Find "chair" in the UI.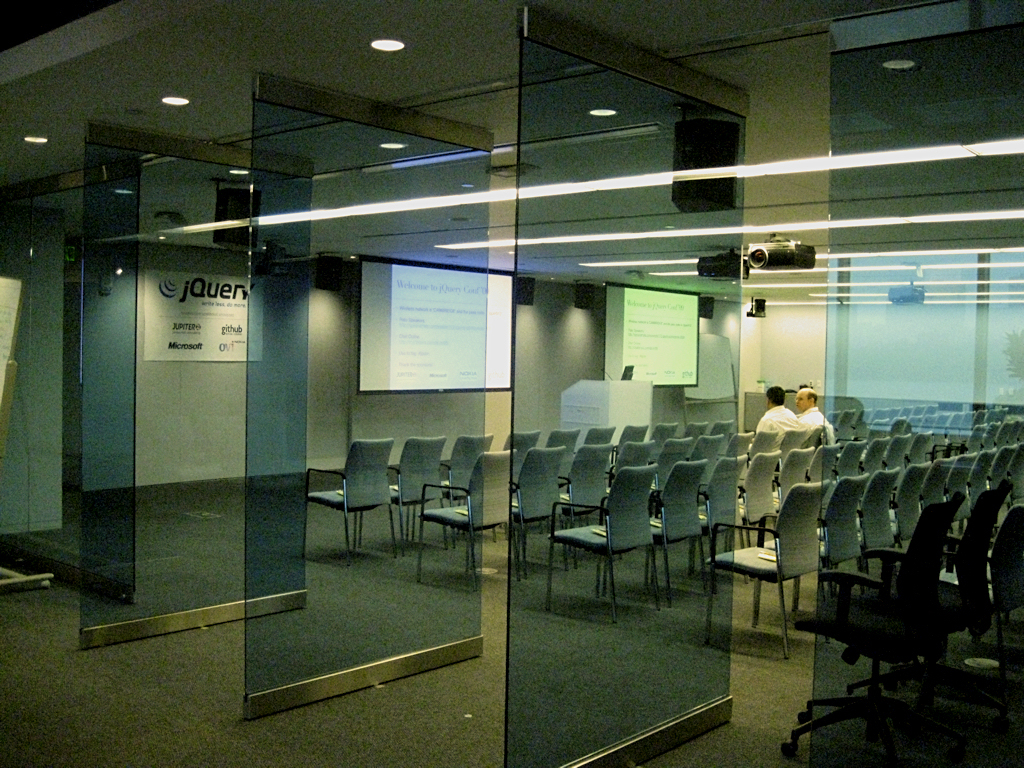
UI element at (918, 502, 1023, 717).
